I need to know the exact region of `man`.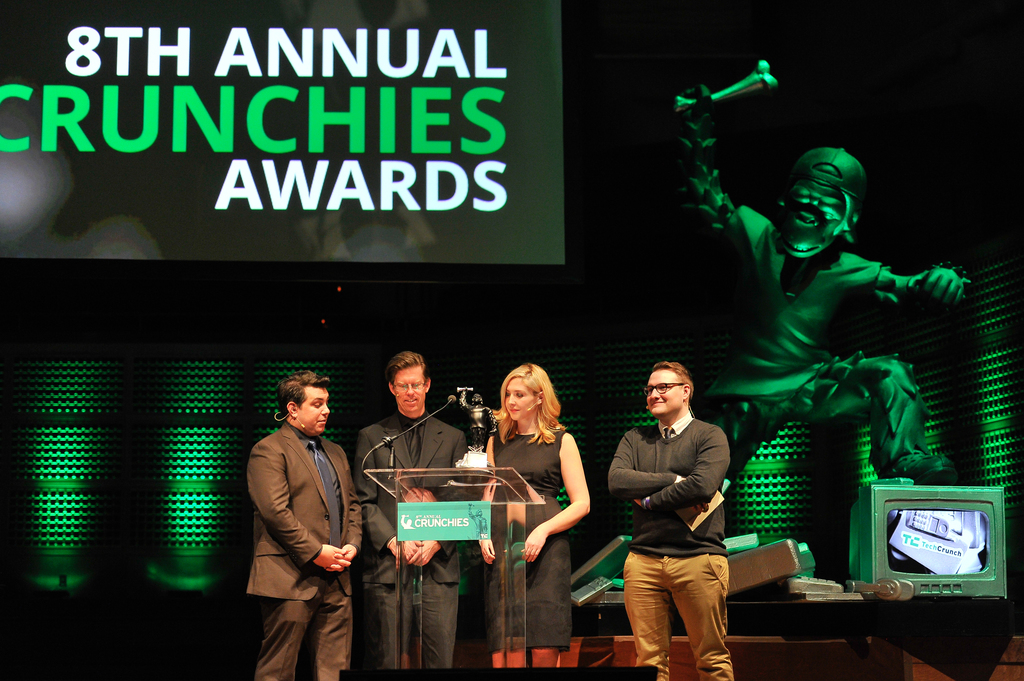
Region: 609:360:732:680.
